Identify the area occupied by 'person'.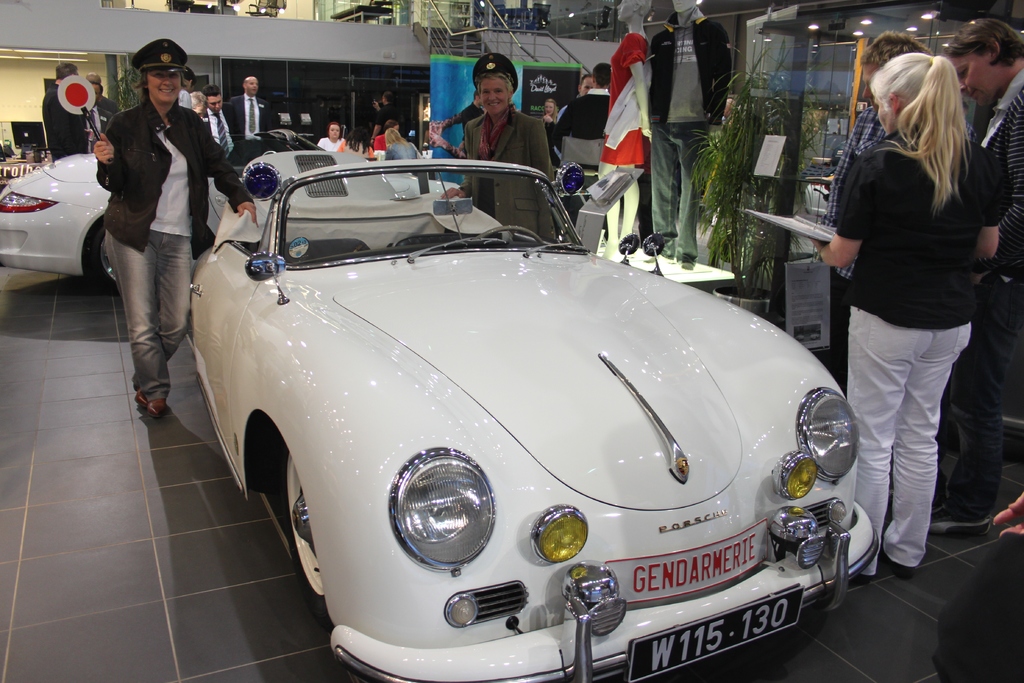
Area: [x1=193, y1=78, x2=231, y2=161].
